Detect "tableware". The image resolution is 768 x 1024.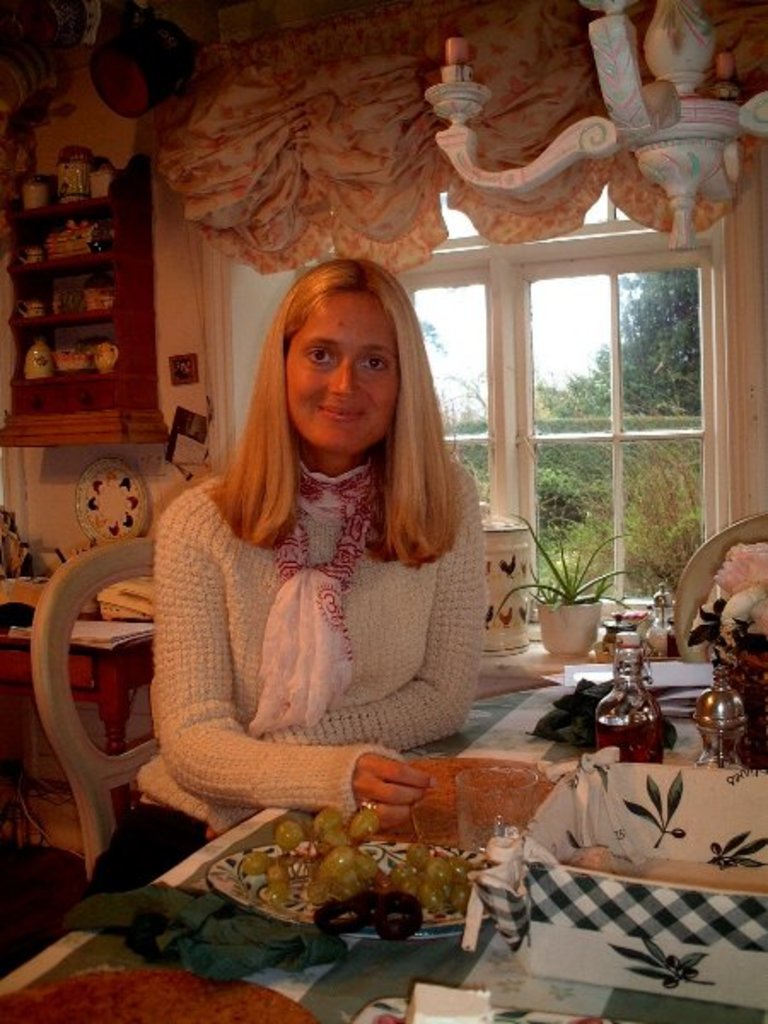
[x1=689, y1=660, x2=754, y2=768].
